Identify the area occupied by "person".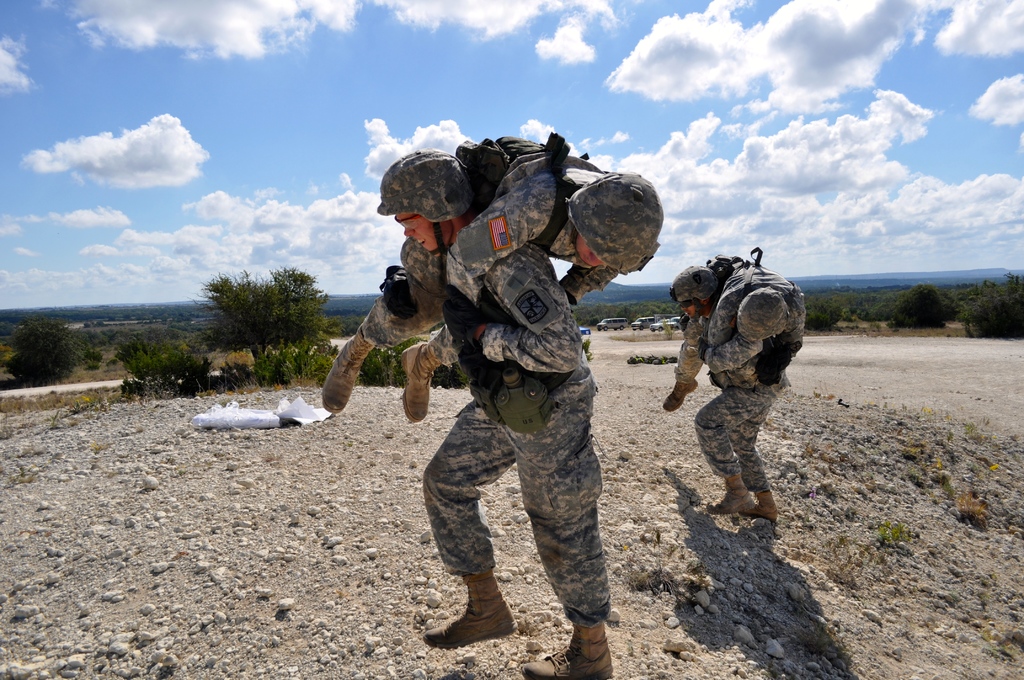
Area: crop(366, 147, 617, 672).
